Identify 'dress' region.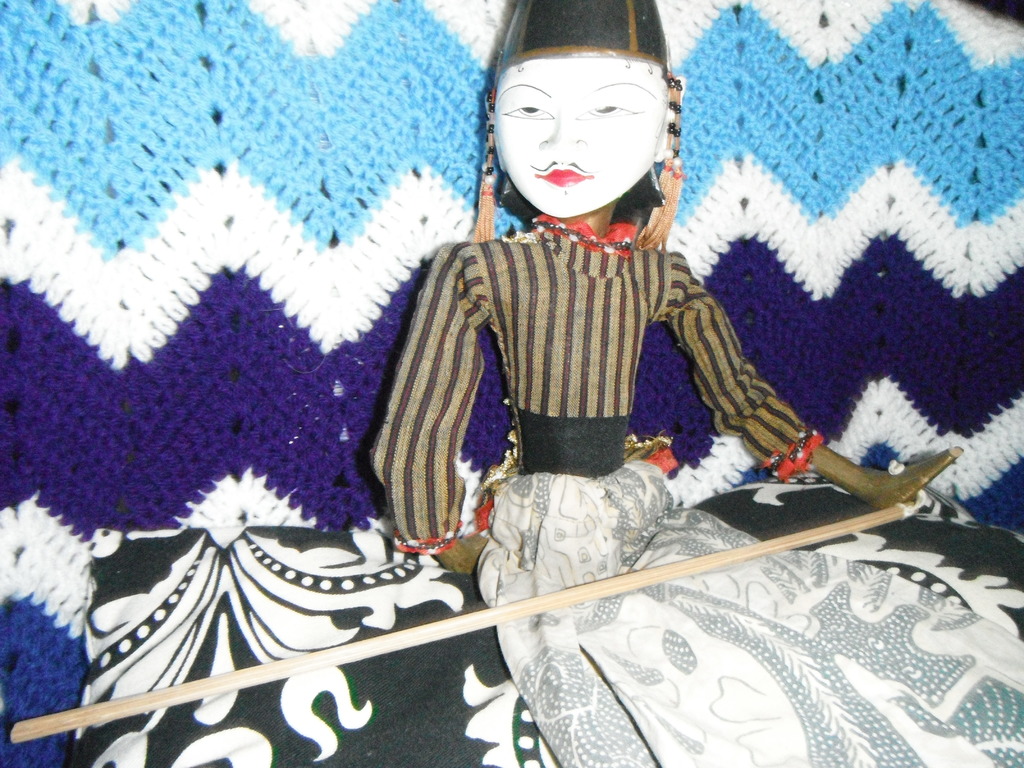
Region: BBox(366, 225, 1023, 767).
